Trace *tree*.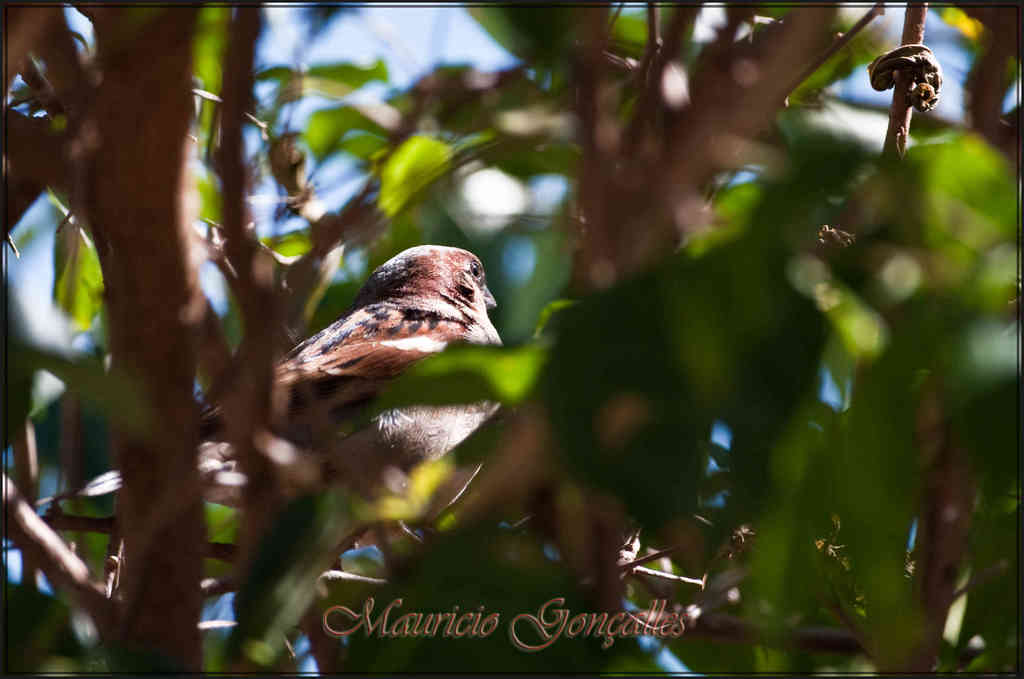
Traced to [left=0, top=0, right=1023, bottom=678].
